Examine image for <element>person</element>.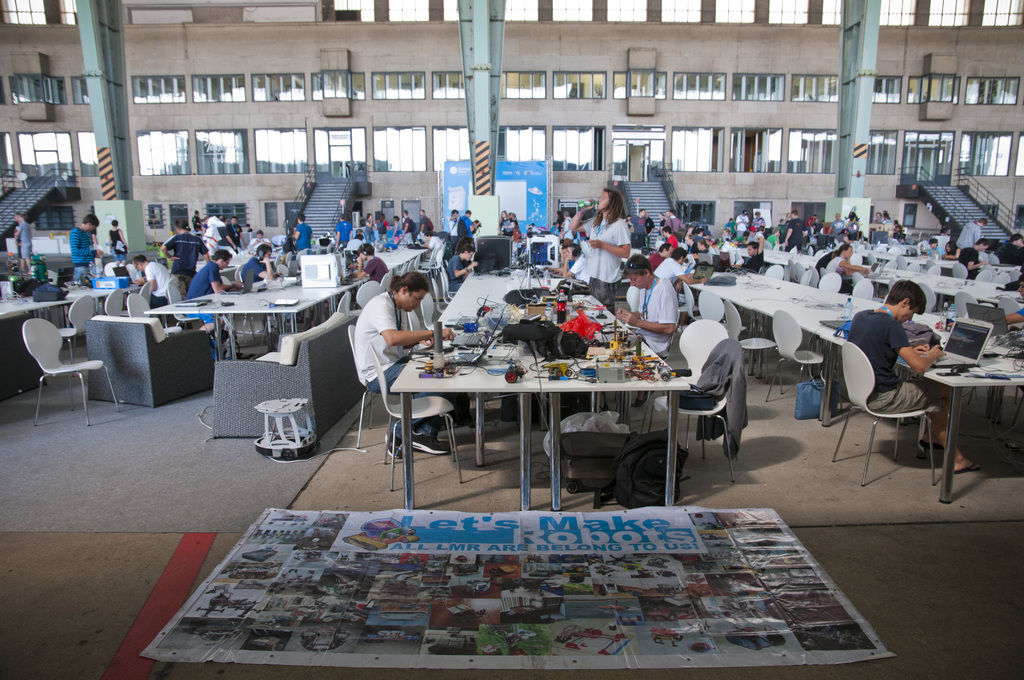
Examination result: <bbox>379, 207, 389, 244</bbox>.
